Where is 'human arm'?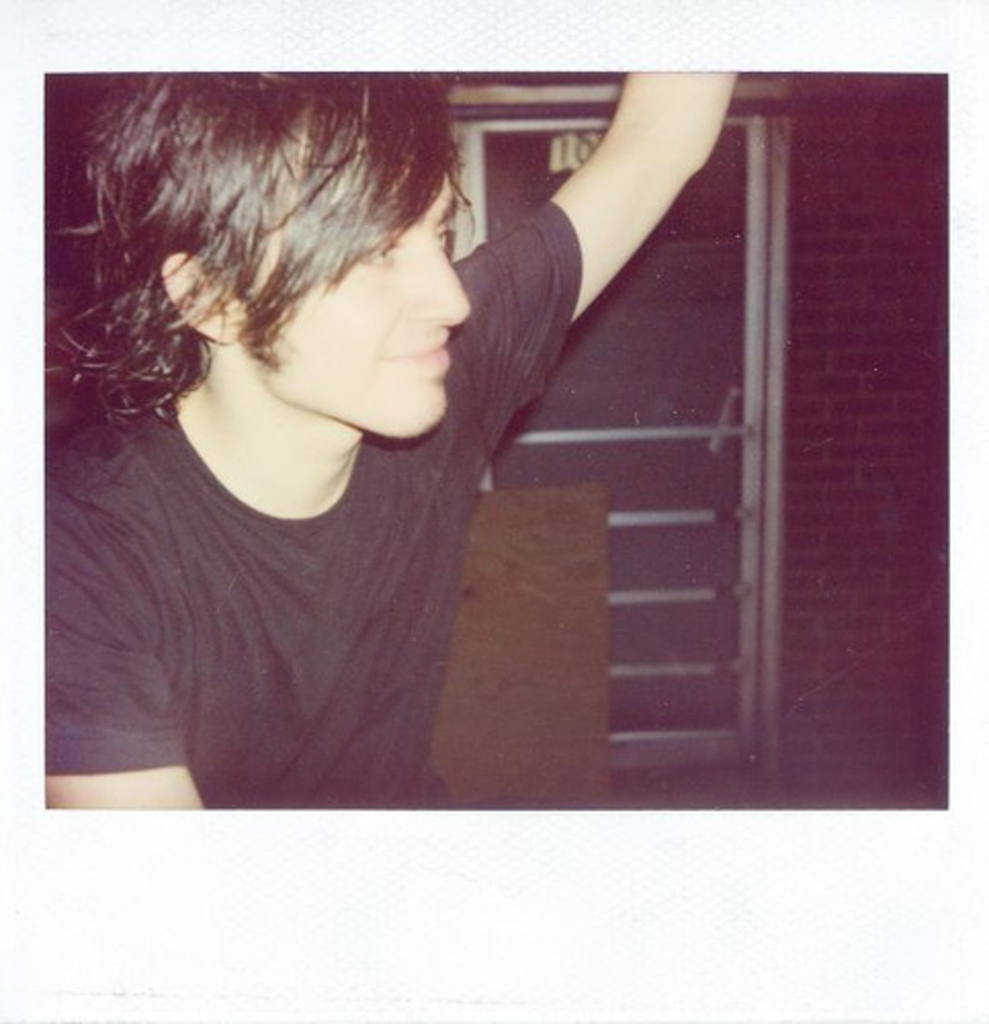
{"x1": 45, "y1": 492, "x2": 201, "y2": 809}.
